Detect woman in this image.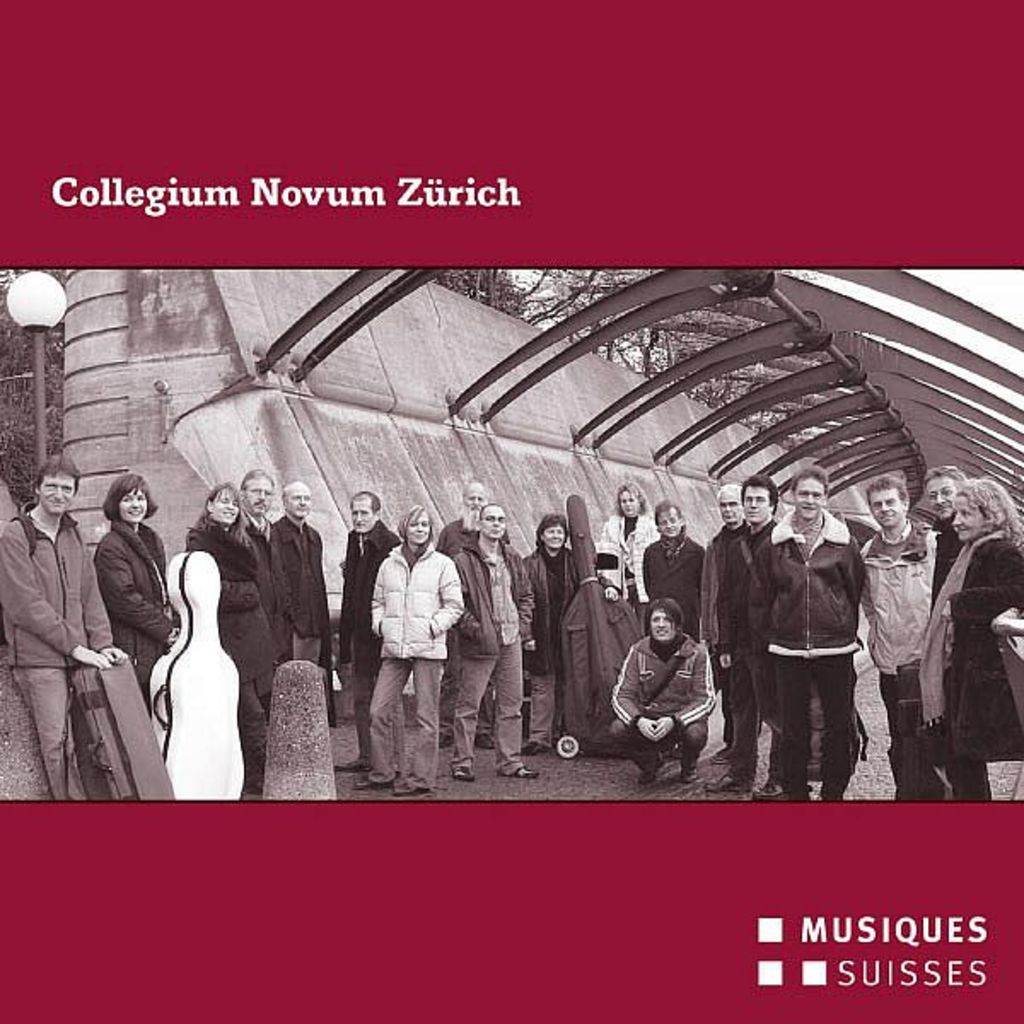
Detection: (96, 469, 181, 705).
